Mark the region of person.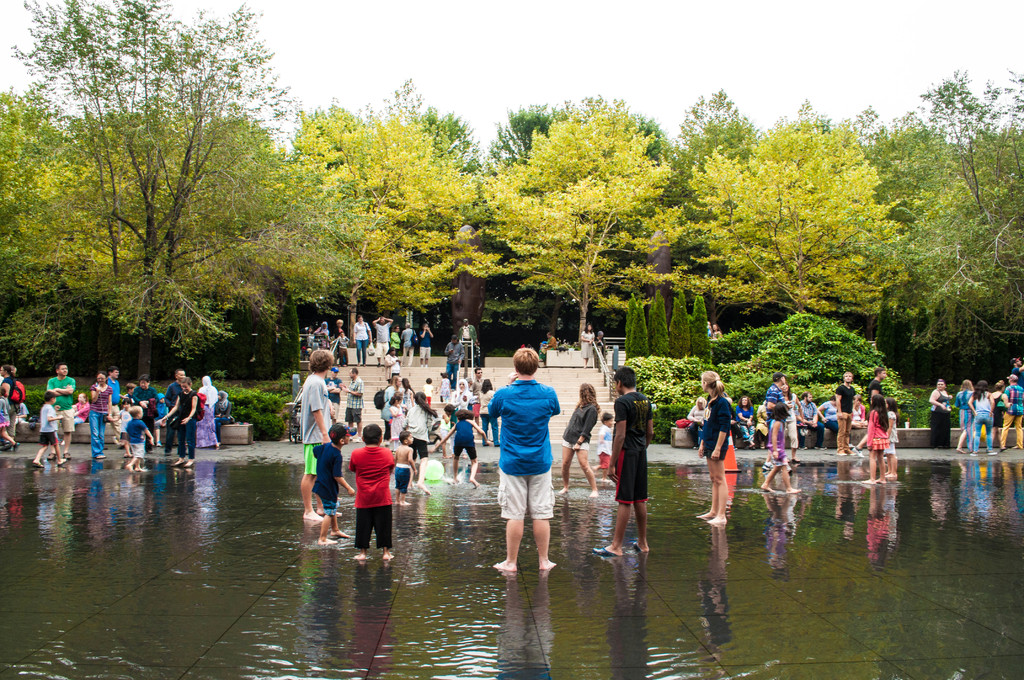
Region: 764 401 801 498.
